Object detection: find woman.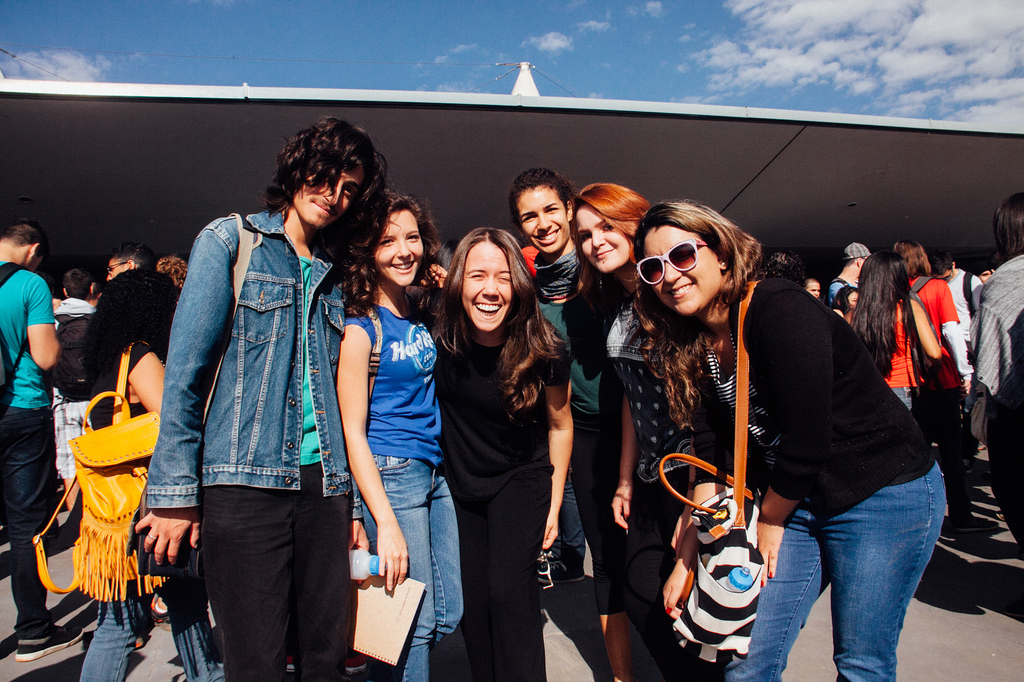
select_region(337, 186, 454, 681).
